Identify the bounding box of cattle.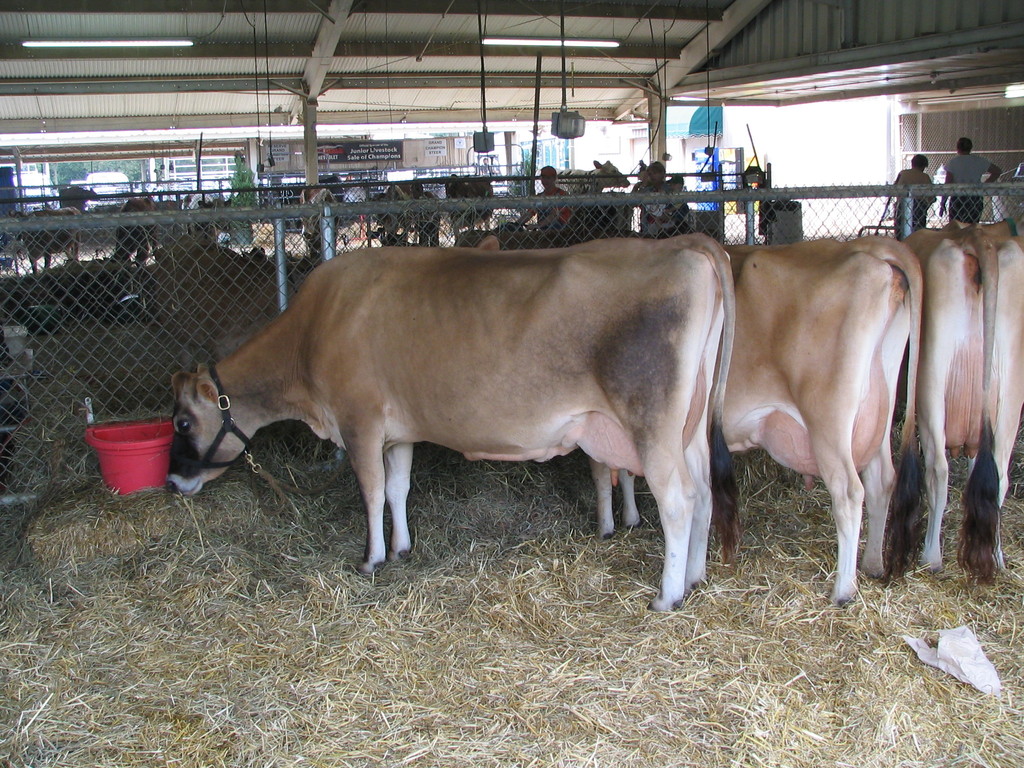
300 196 336 245.
